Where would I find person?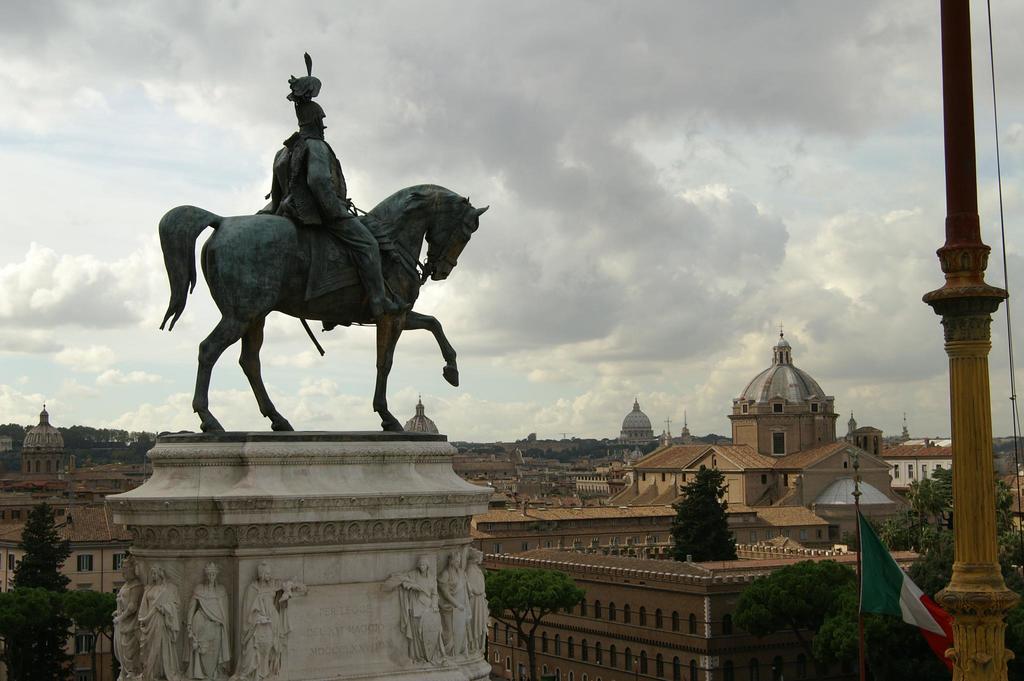
At pyautogui.locateOnScreen(259, 93, 415, 320).
